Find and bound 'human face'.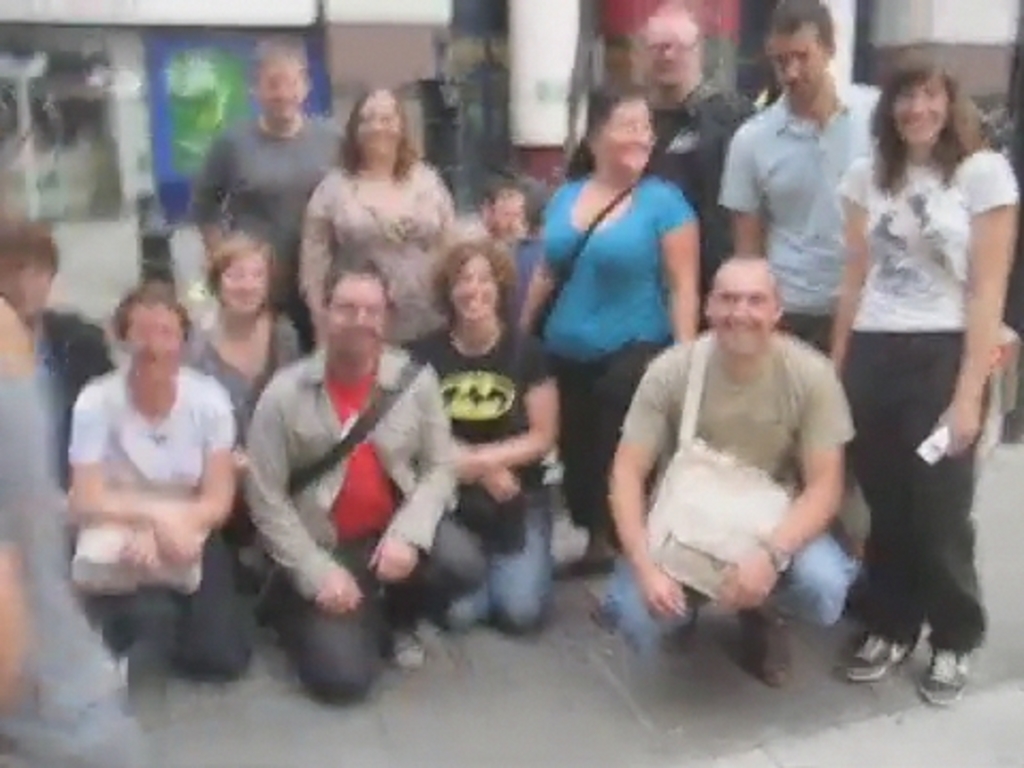
Bound: (x1=262, y1=62, x2=301, y2=109).
